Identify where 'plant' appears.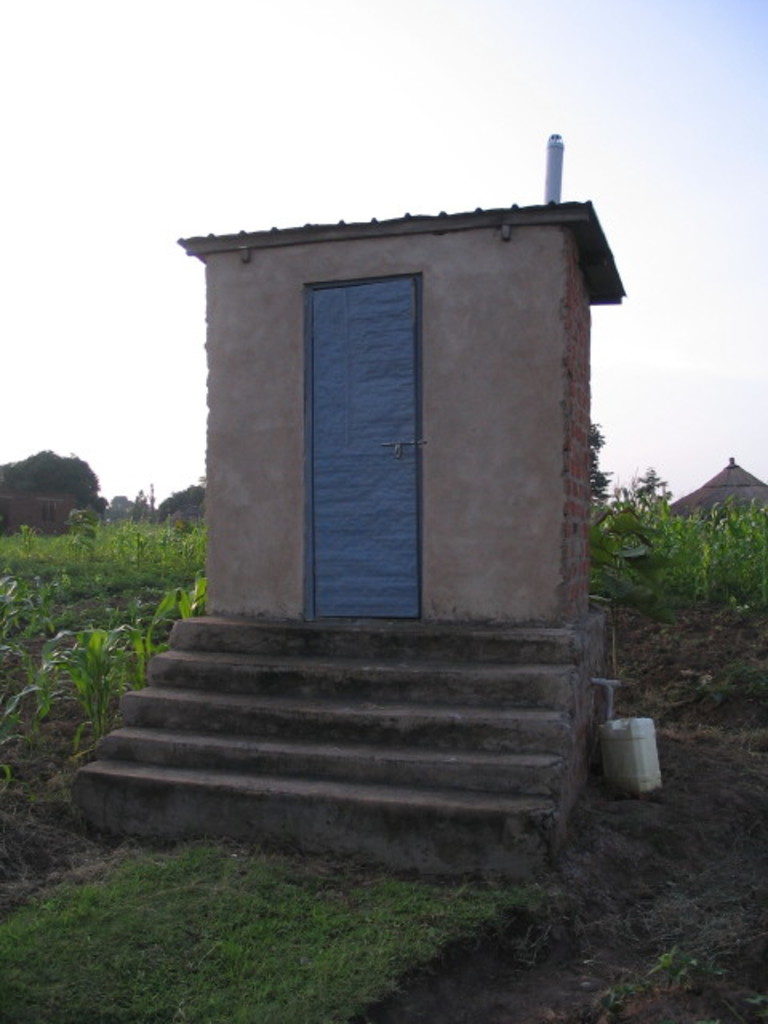
Appears at x1=0 y1=589 x2=182 y2=749.
